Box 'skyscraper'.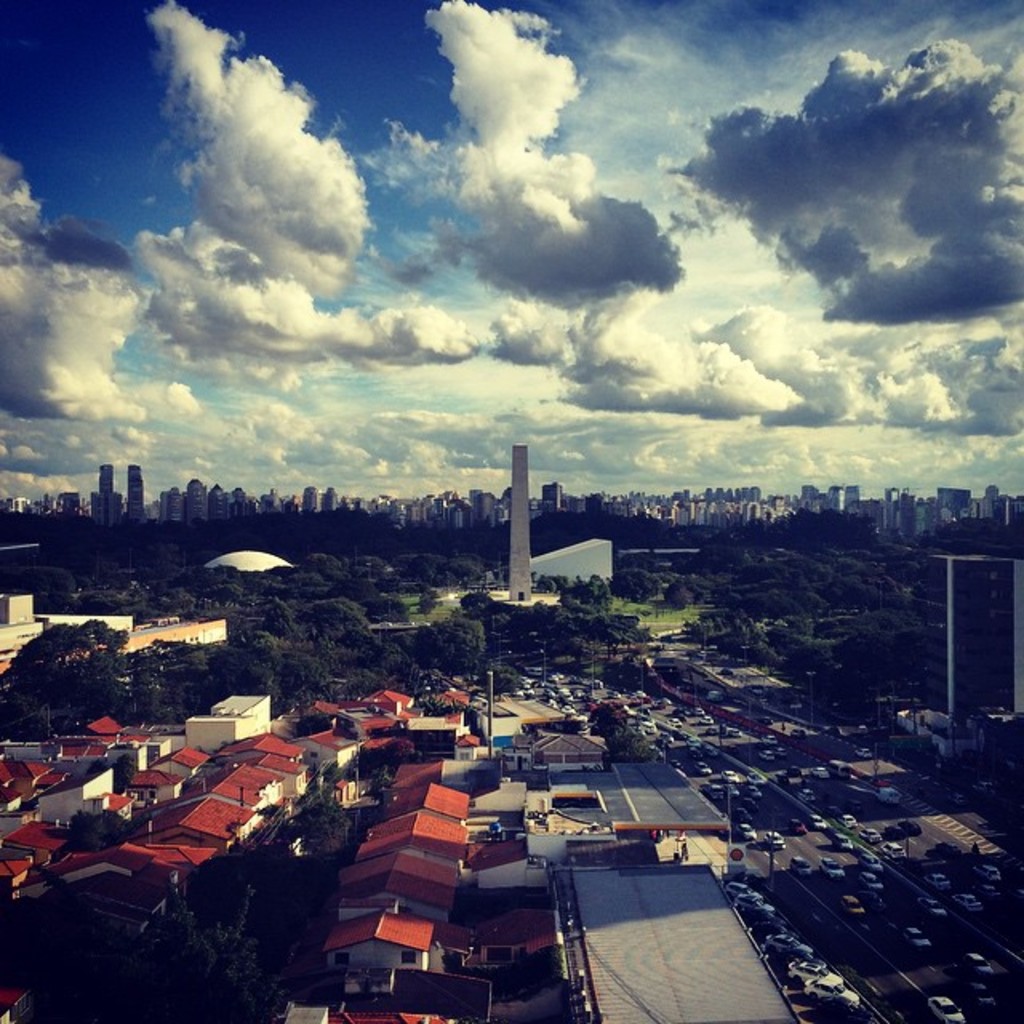
pyautogui.locateOnScreen(93, 461, 120, 526).
